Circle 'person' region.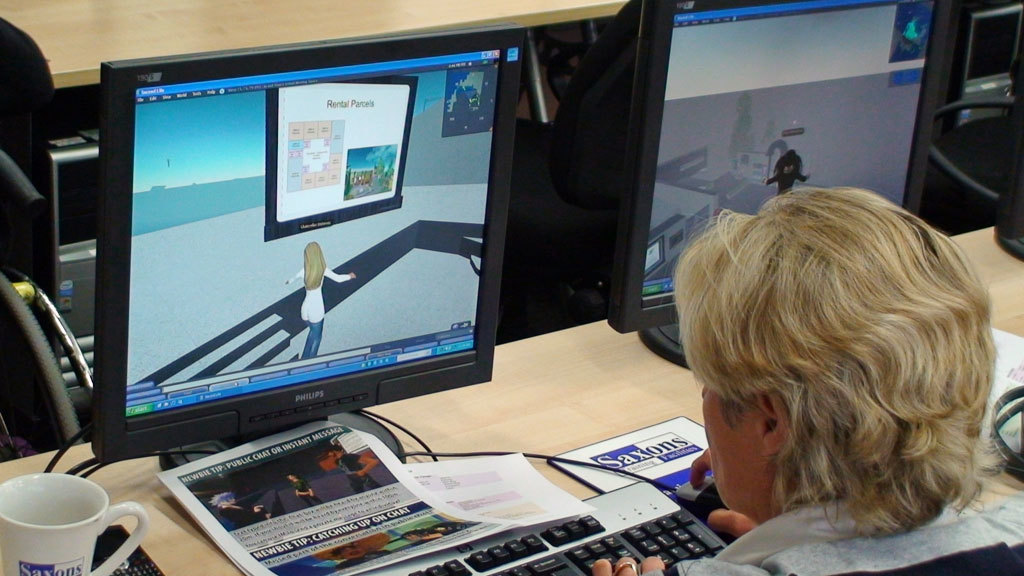
Region: {"x1": 211, "y1": 490, "x2": 275, "y2": 530}.
